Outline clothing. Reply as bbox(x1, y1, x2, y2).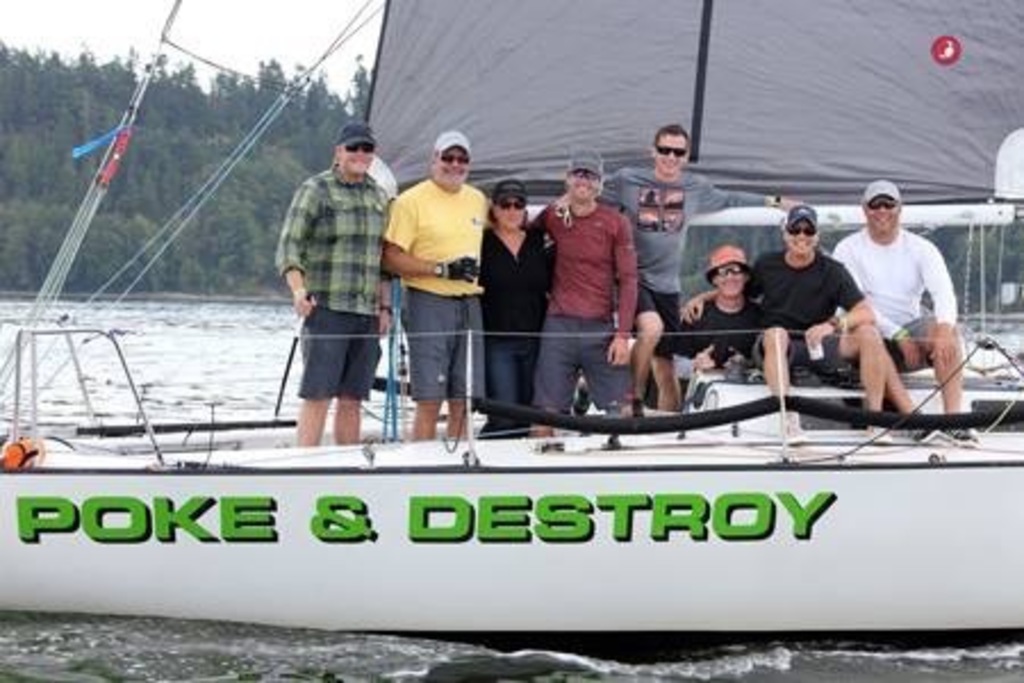
bbox(676, 296, 787, 355).
